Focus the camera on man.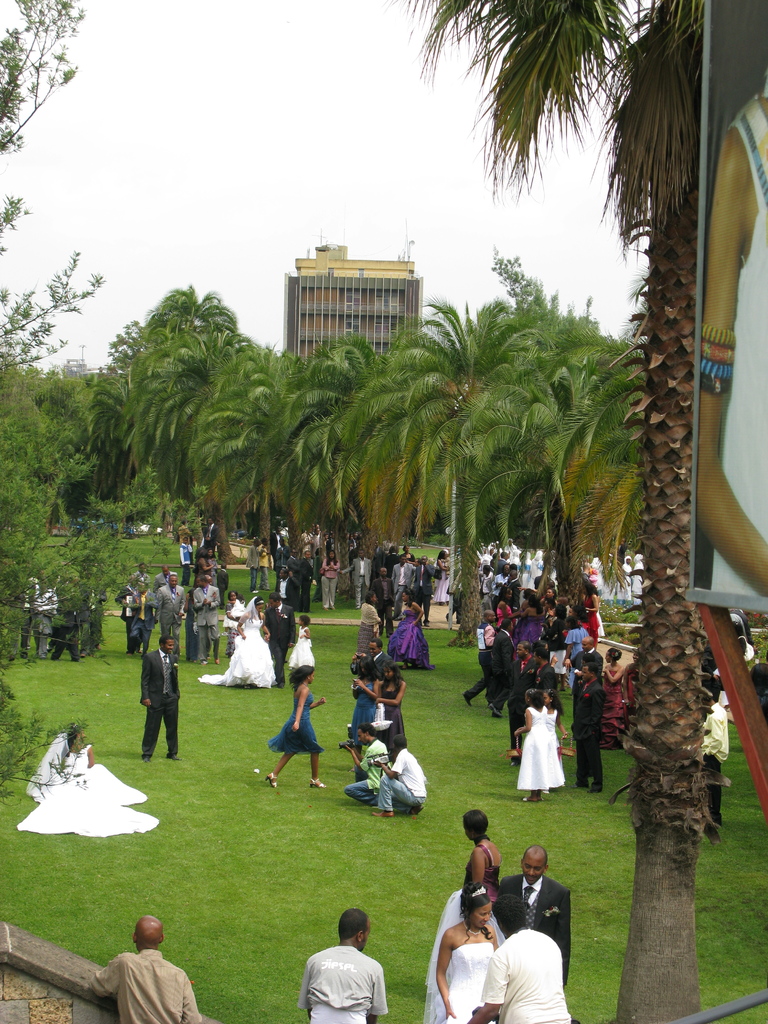
Focus region: region(193, 577, 221, 662).
